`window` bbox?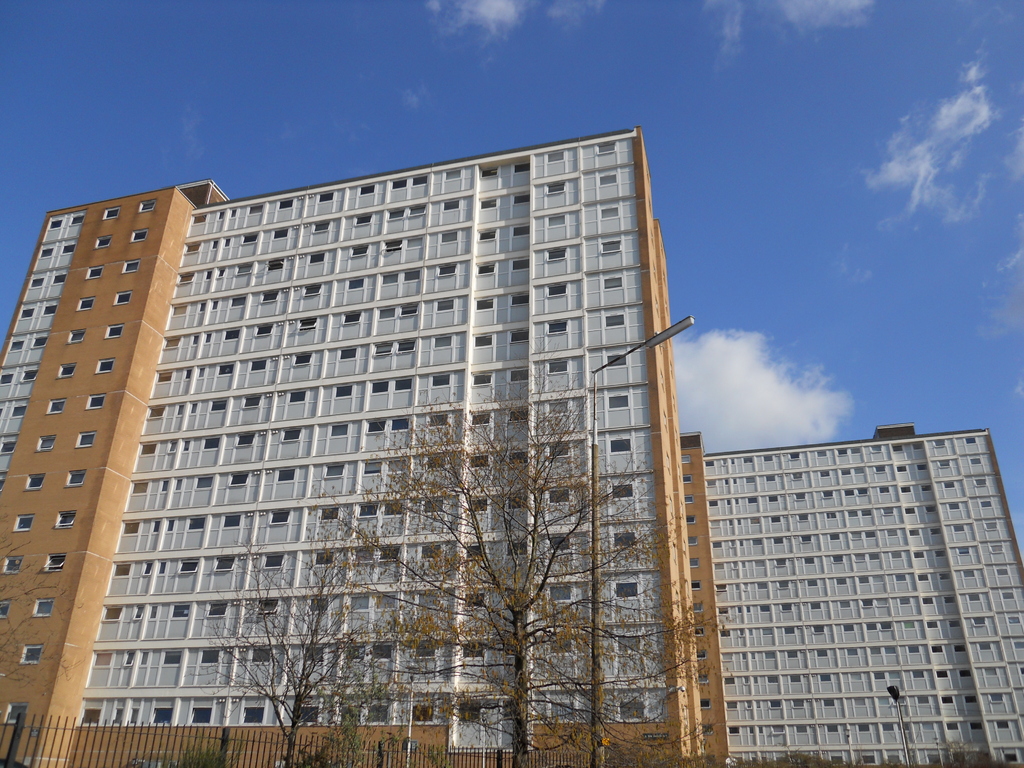
{"x1": 17, "y1": 308, "x2": 38, "y2": 323}
